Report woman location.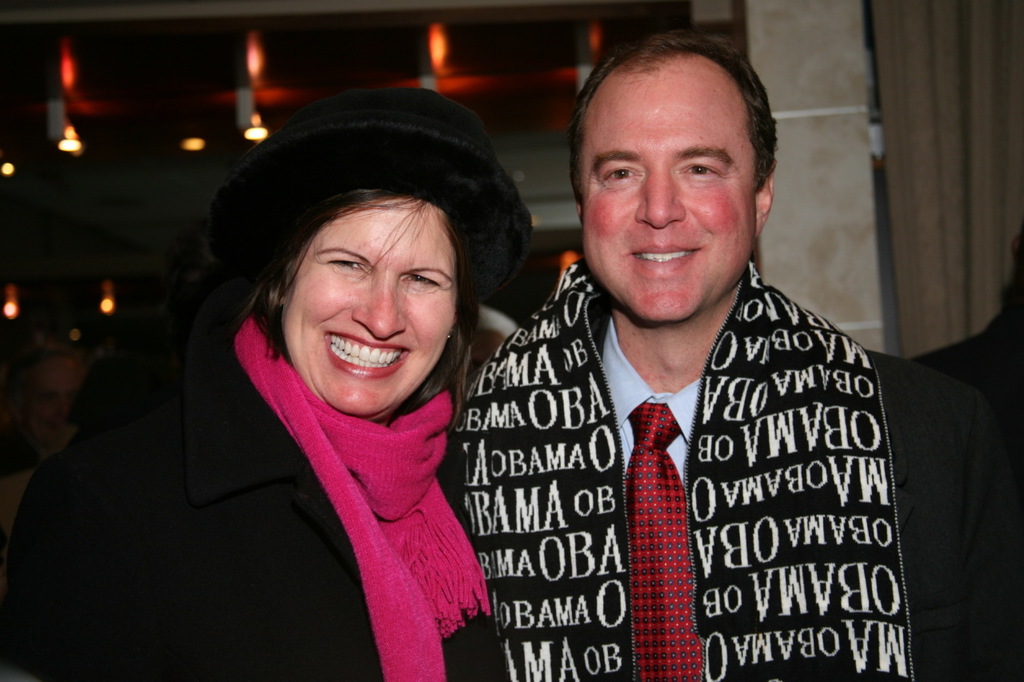
Report: {"left": 57, "top": 94, "right": 567, "bottom": 676}.
